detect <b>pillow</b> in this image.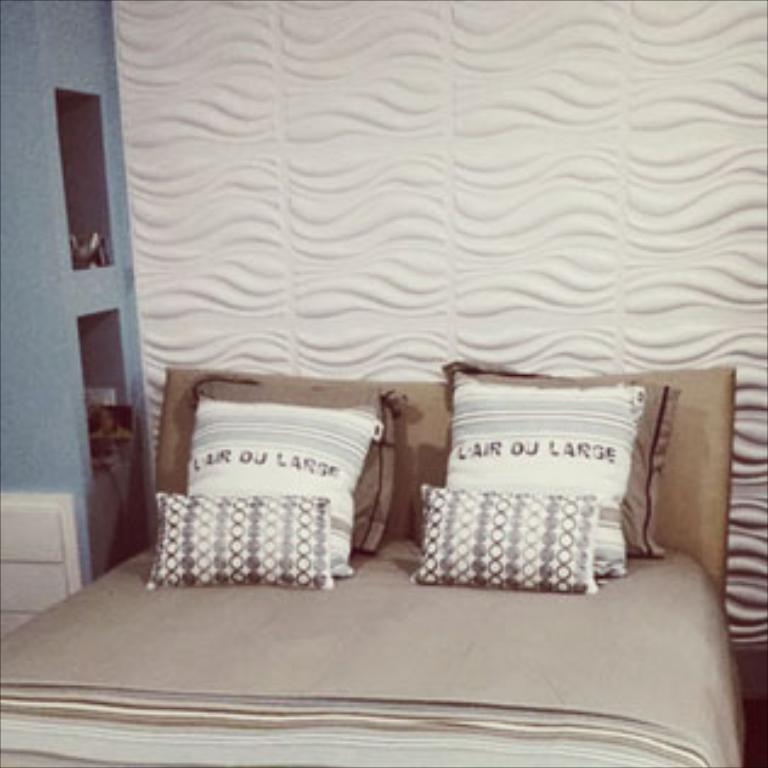
Detection: crop(146, 489, 340, 600).
